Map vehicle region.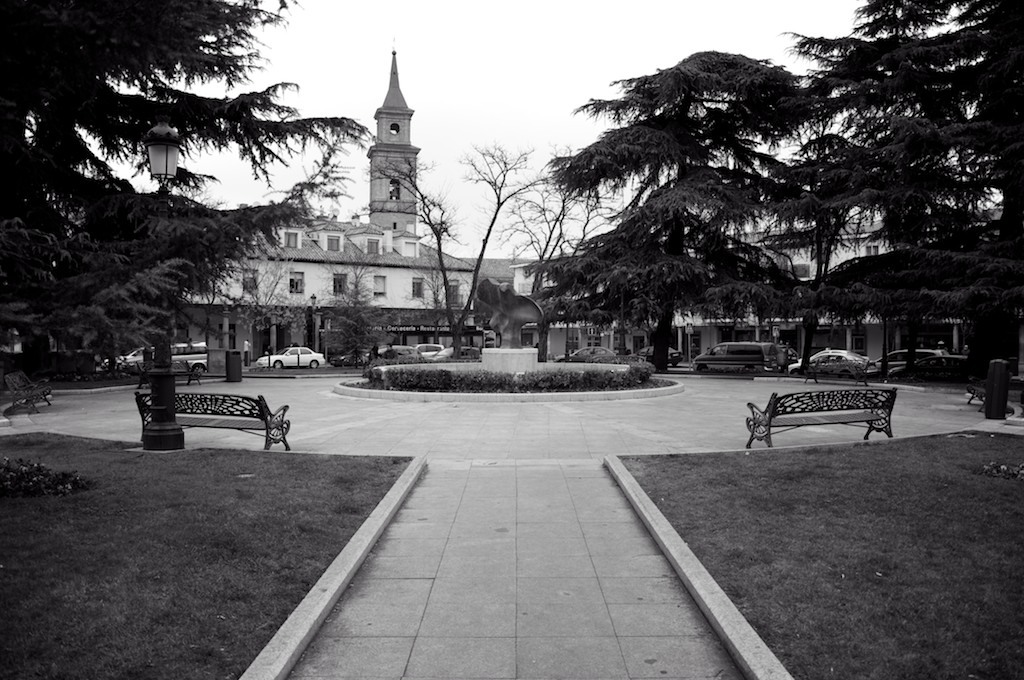
Mapped to (777, 346, 873, 375).
